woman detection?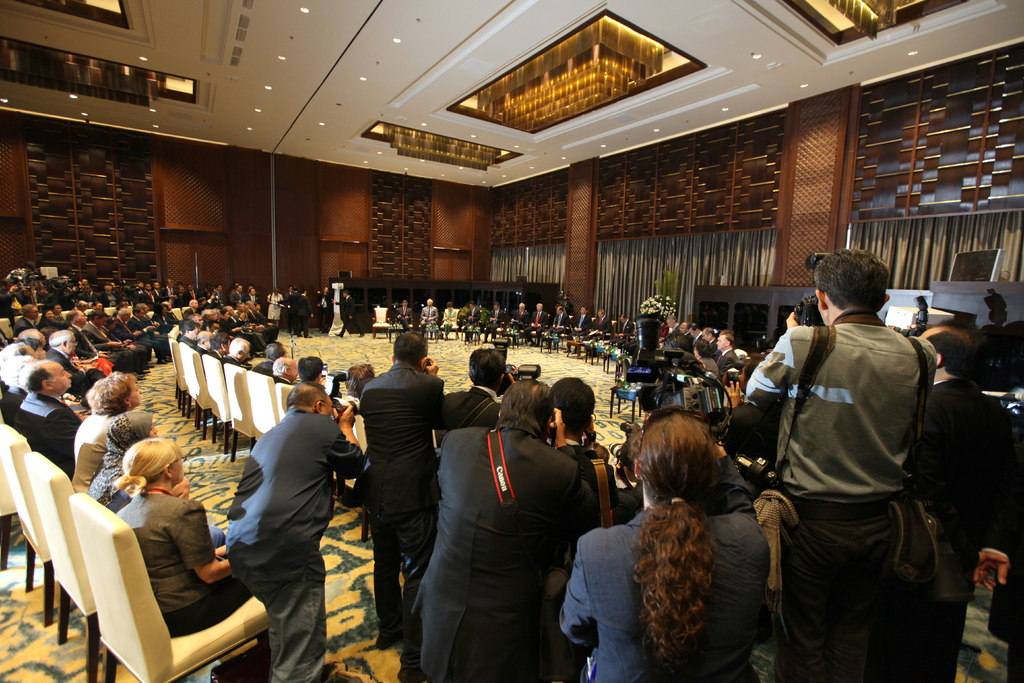
[x1=438, y1=302, x2=458, y2=343]
